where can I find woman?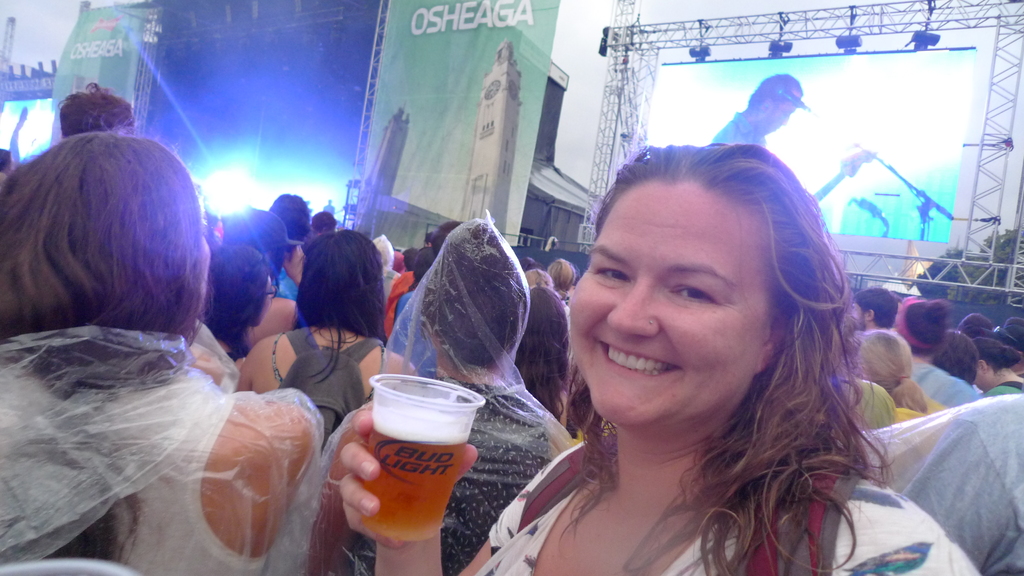
You can find it at [0, 133, 319, 575].
